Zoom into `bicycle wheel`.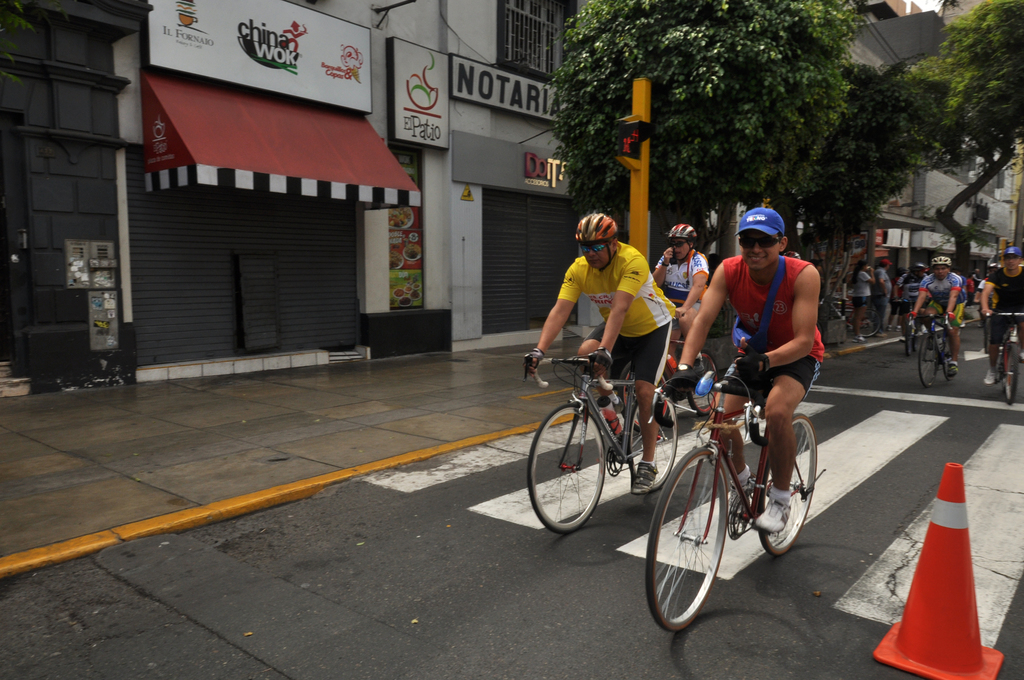
Zoom target: 645:447:737:639.
